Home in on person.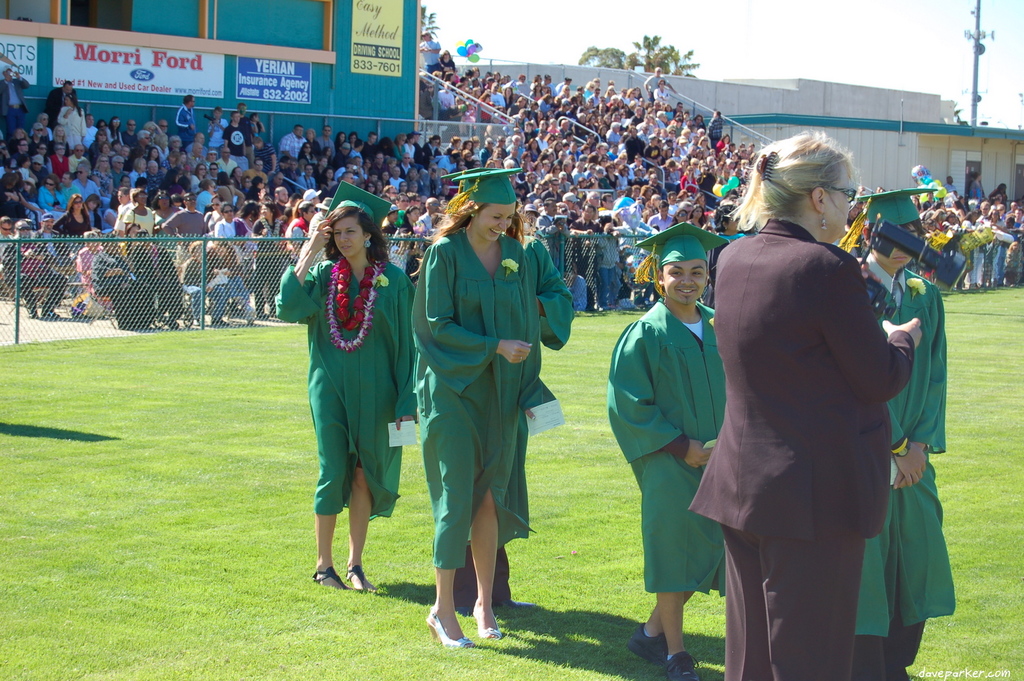
Homed in at box(308, 198, 335, 240).
